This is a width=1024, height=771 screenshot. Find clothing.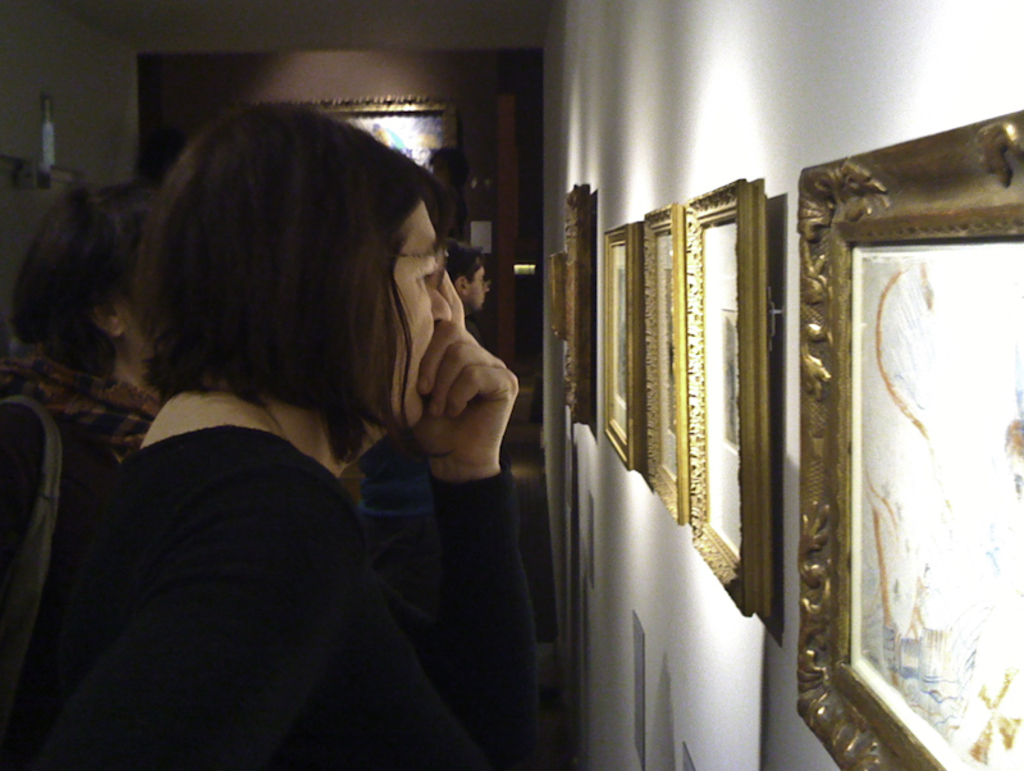
Bounding box: [353, 433, 434, 556].
